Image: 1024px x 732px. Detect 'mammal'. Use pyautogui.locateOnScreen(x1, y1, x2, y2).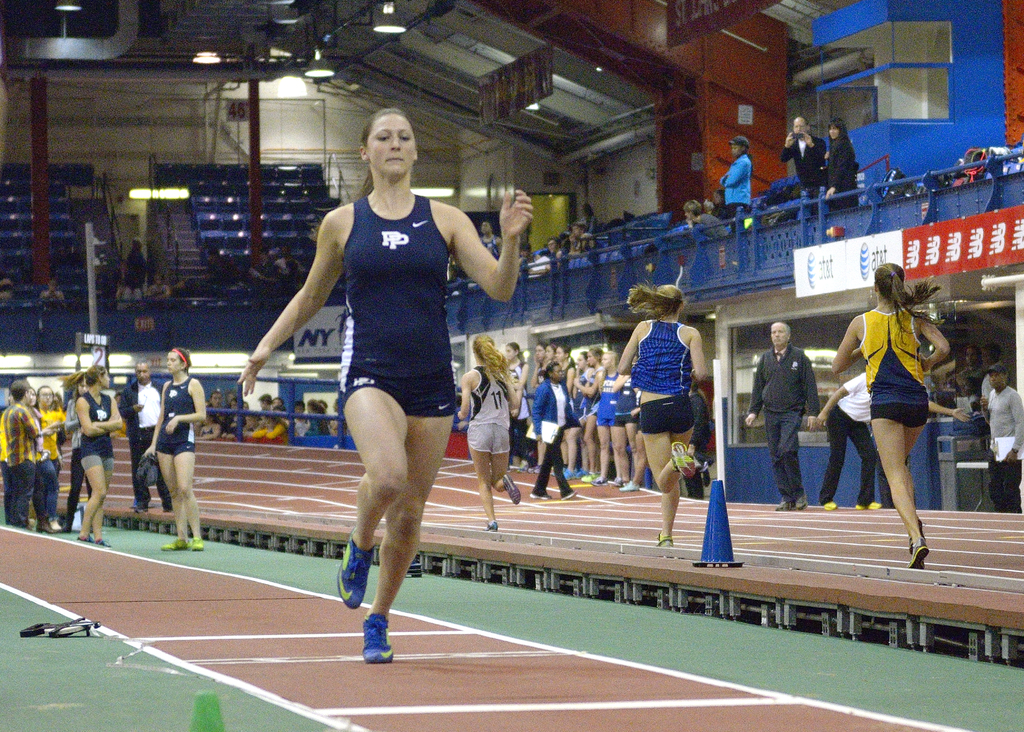
pyautogui.locateOnScreen(723, 128, 753, 228).
